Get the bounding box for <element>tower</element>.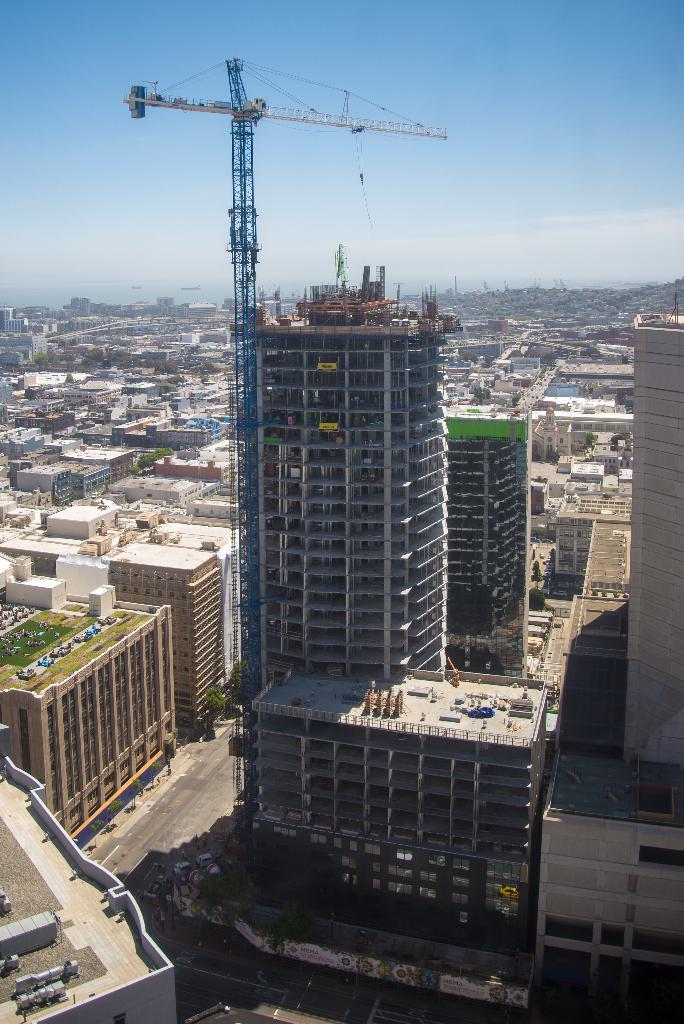
[231,257,450,684].
